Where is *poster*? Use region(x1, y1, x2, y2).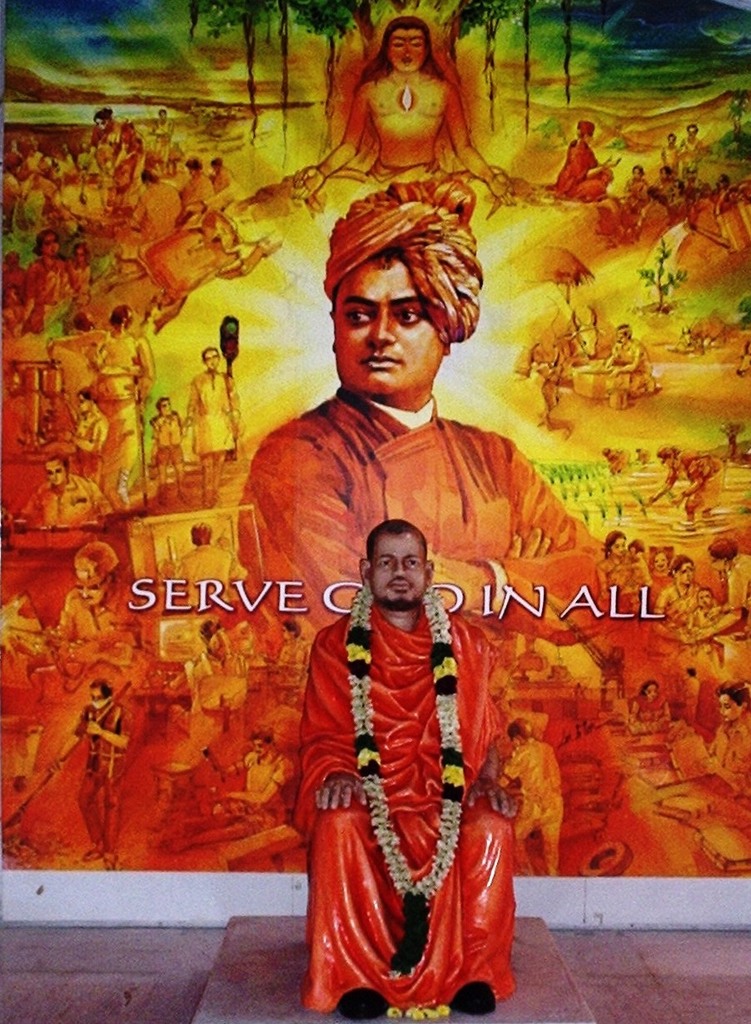
region(0, 0, 750, 1023).
